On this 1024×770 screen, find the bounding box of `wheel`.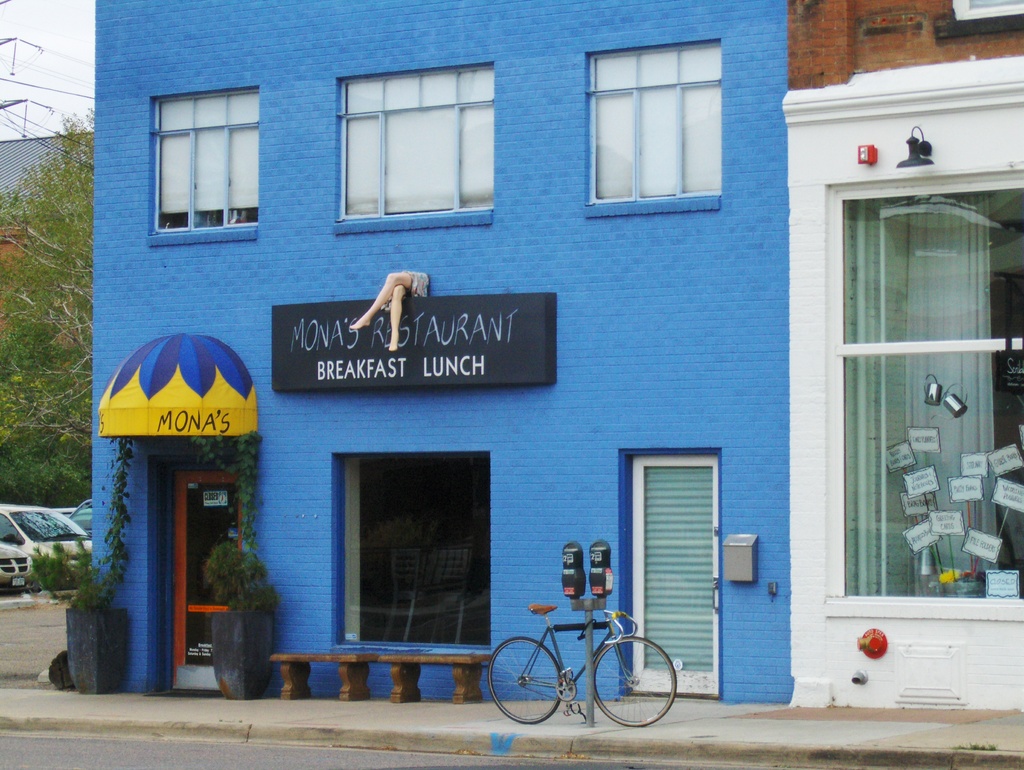
Bounding box: BBox(489, 637, 568, 723).
